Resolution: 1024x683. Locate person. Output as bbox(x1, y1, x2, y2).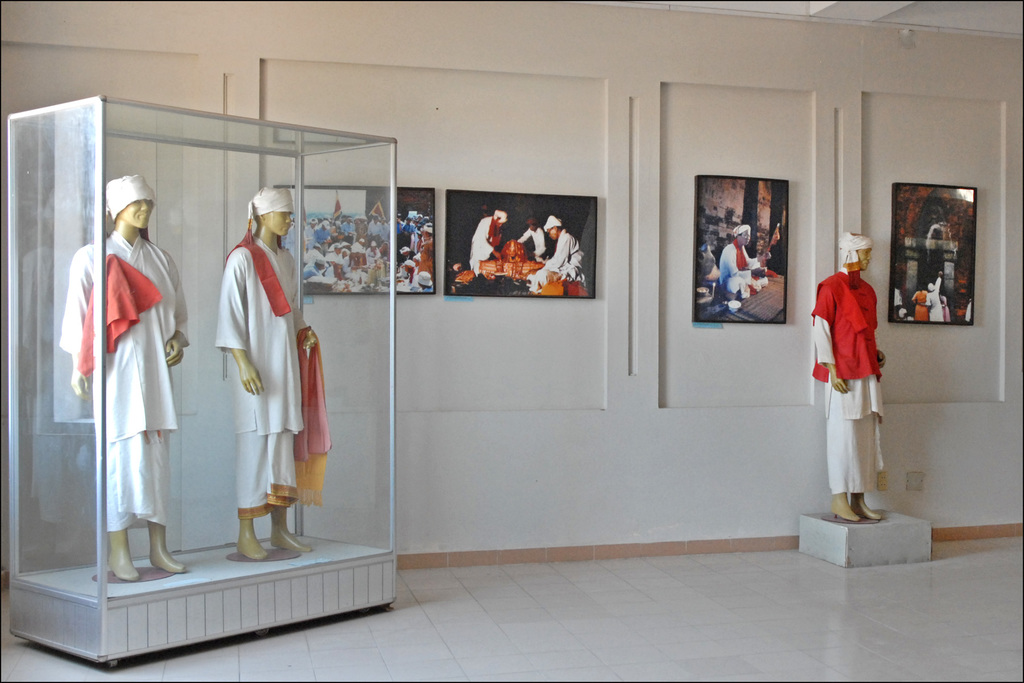
bbox(59, 175, 194, 578).
